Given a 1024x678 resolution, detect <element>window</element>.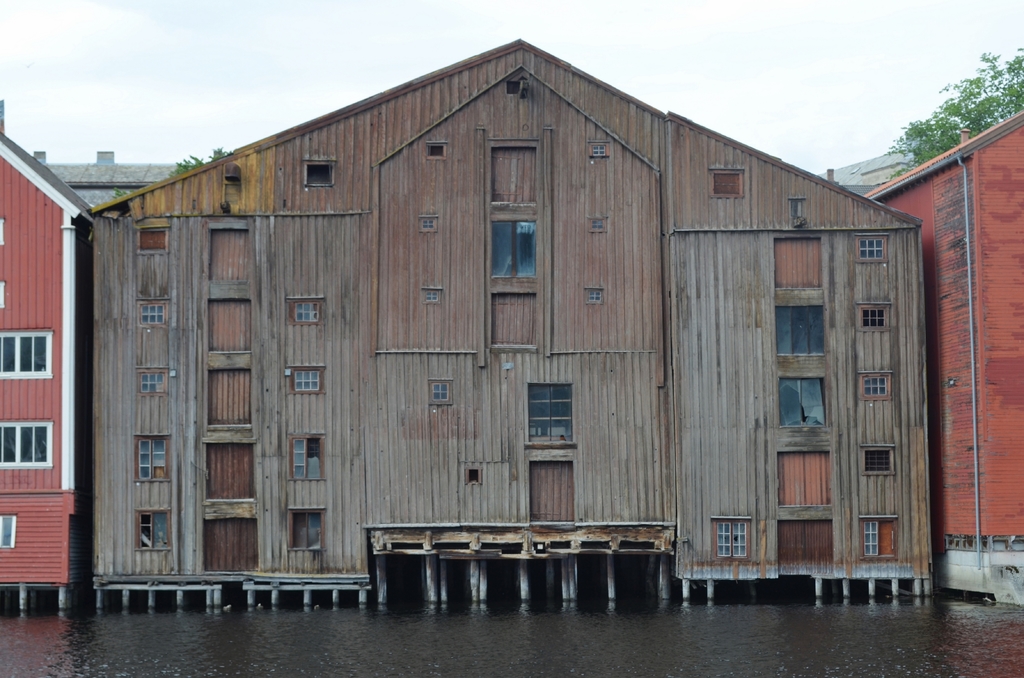
[0, 421, 58, 467].
